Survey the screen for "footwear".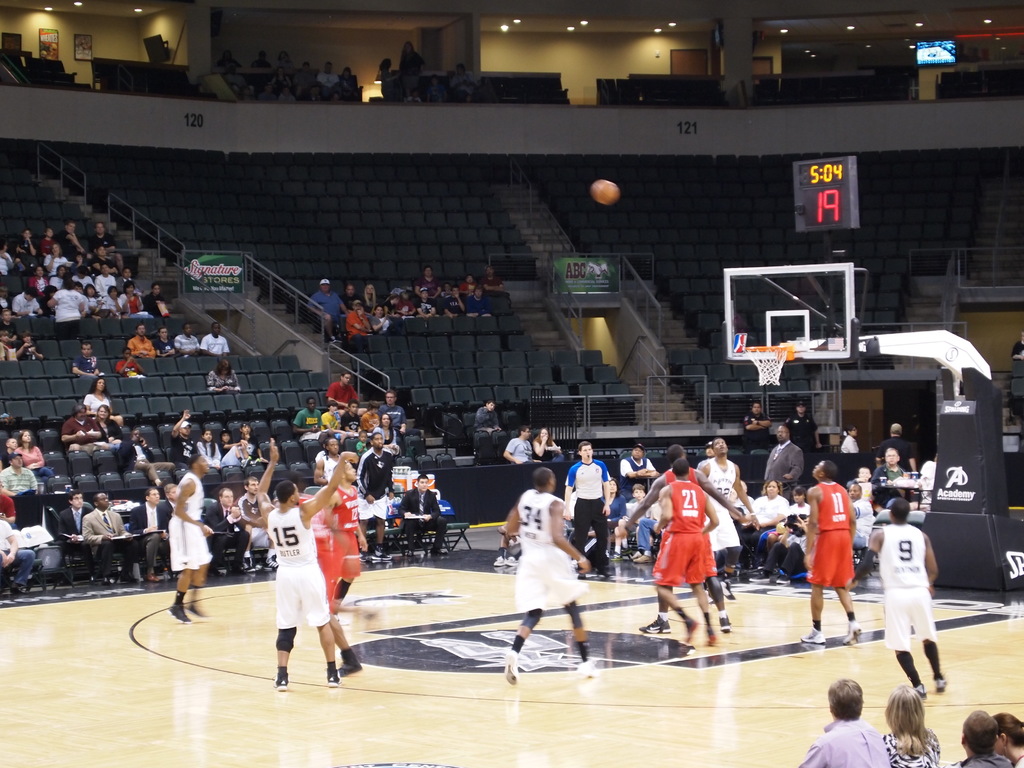
Survey found: locate(269, 669, 292, 689).
